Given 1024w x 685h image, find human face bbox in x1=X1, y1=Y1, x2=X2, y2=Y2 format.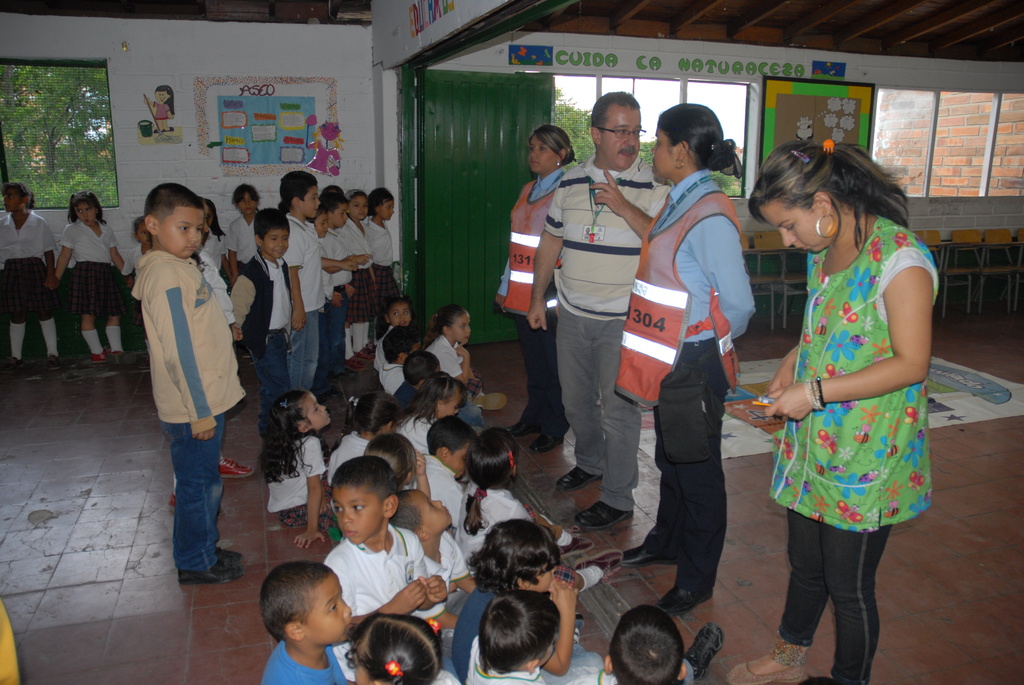
x1=347, y1=194, x2=368, y2=221.
